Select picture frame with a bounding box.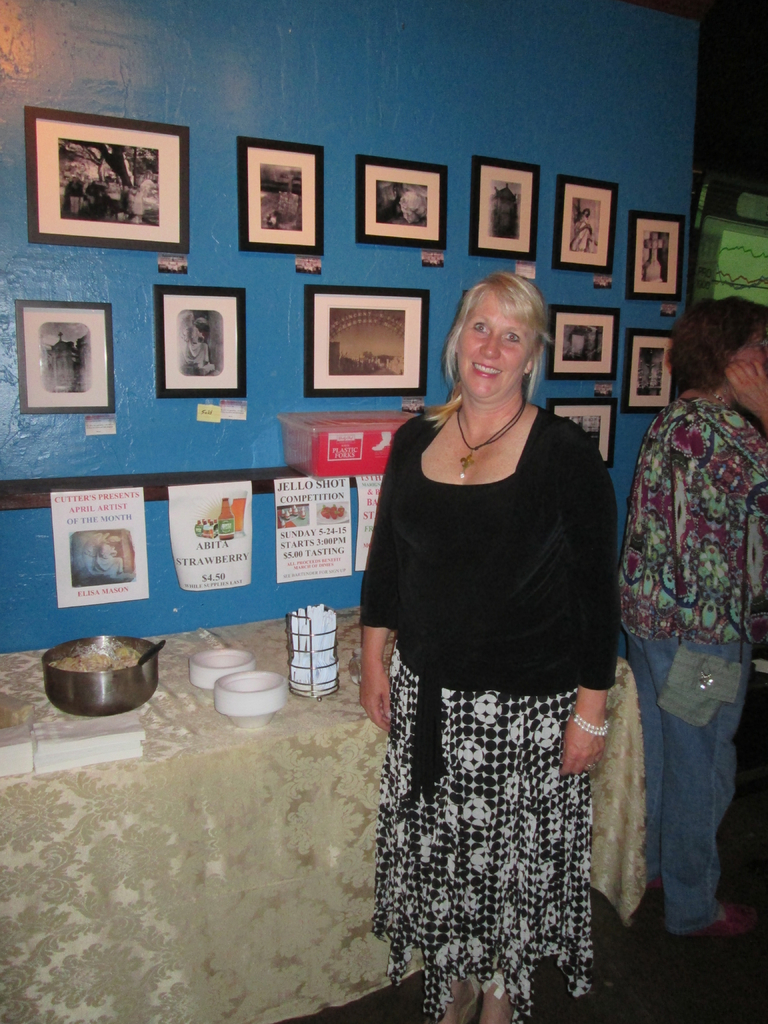
select_region(547, 395, 613, 467).
